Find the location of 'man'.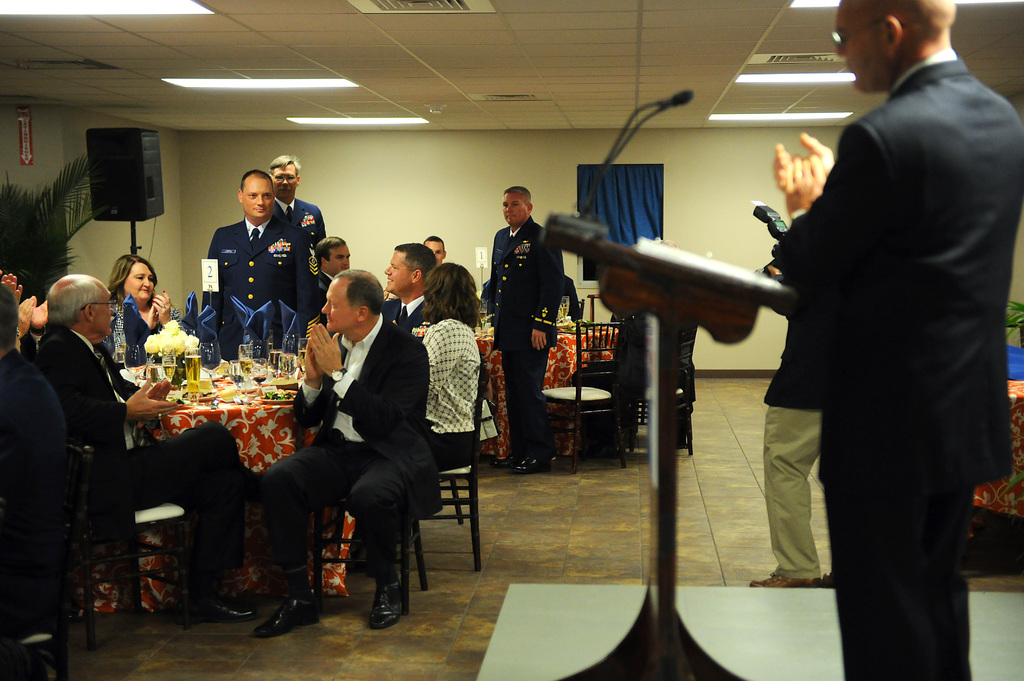
Location: [477,181,569,476].
